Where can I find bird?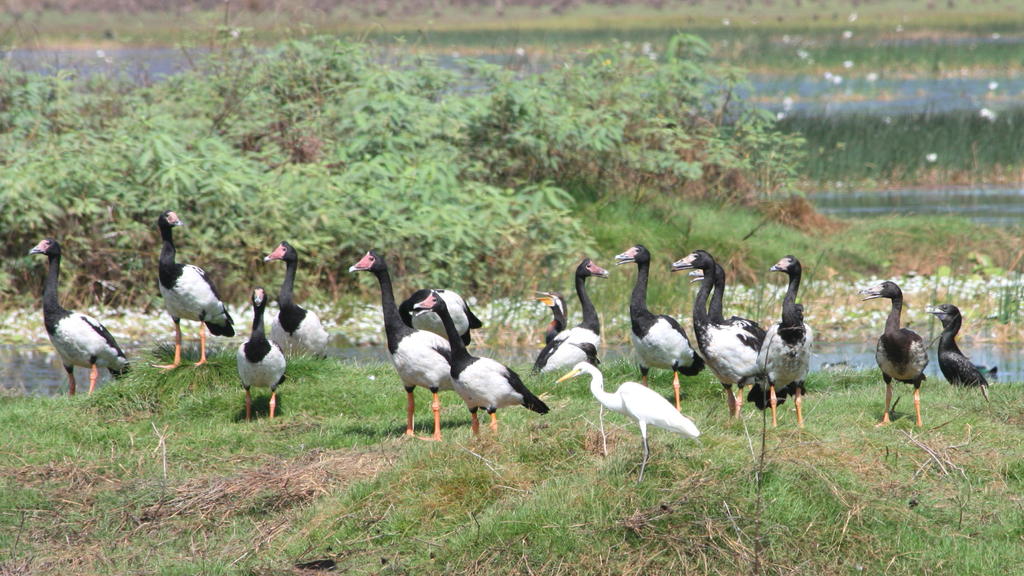
You can find it at [531, 287, 565, 372].
